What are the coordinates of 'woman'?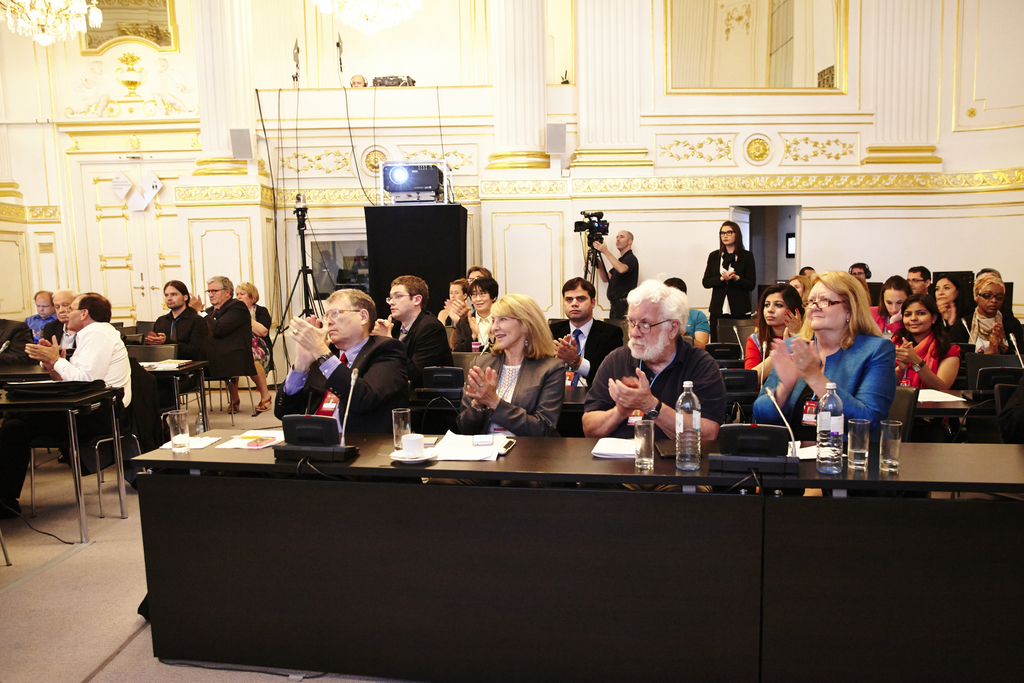
x1=233 y1=281 x2=282 y2=409.
